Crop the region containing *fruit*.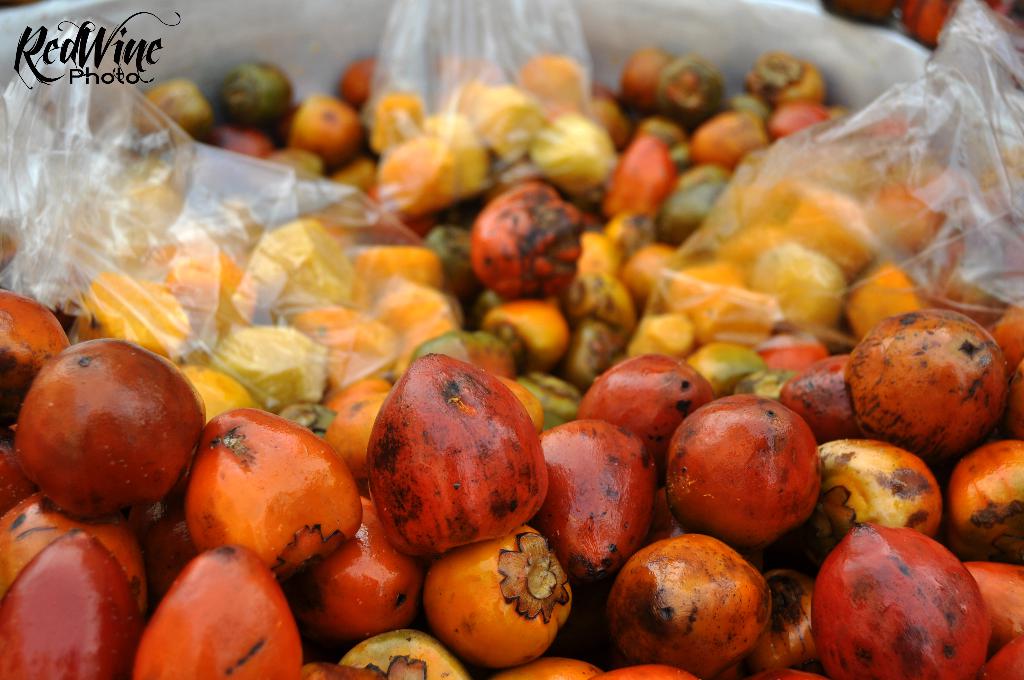
Crop region: crop(366, 358, 551, 555).
